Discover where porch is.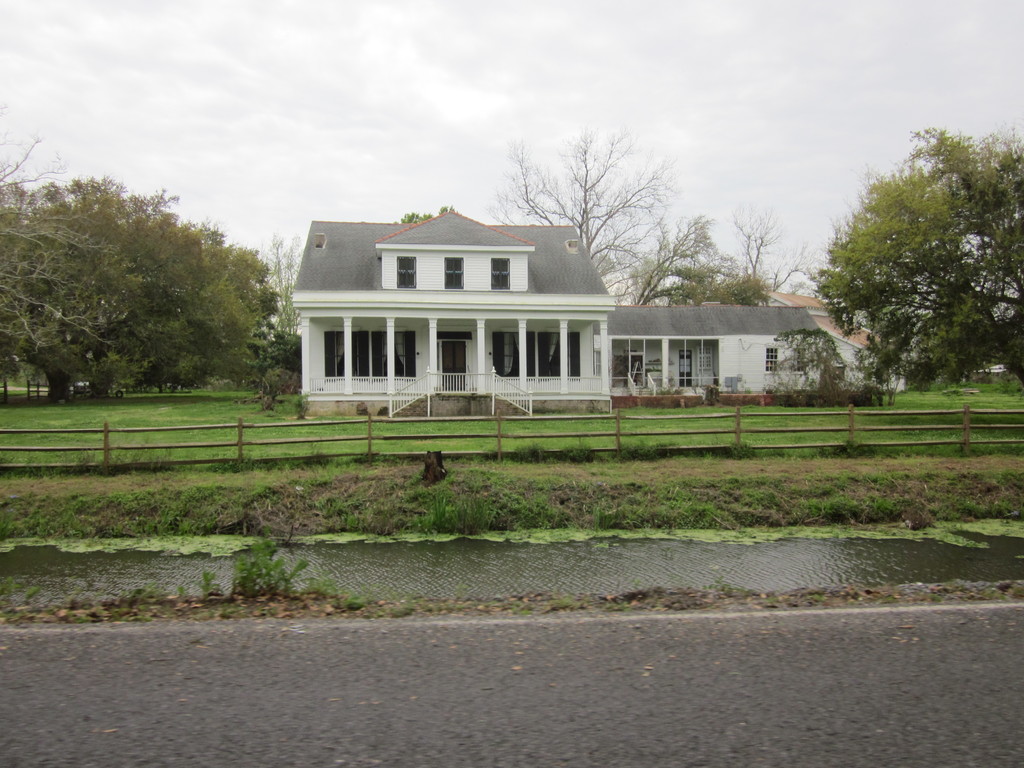
Discovered at box=[309, 363, 596, 396].
